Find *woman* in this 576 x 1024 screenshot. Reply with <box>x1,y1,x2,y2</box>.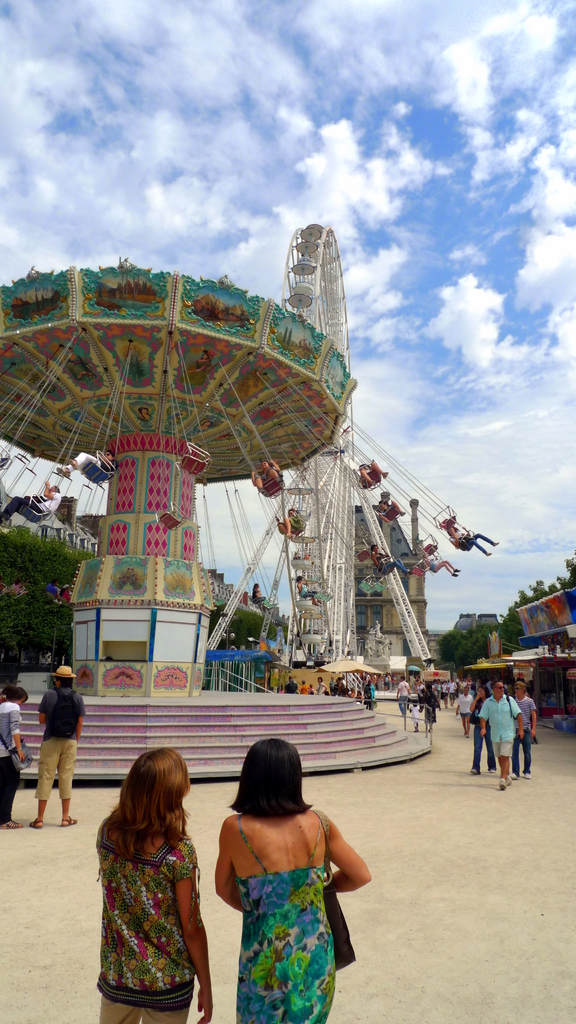
<box>258,401,298,425</box>.
